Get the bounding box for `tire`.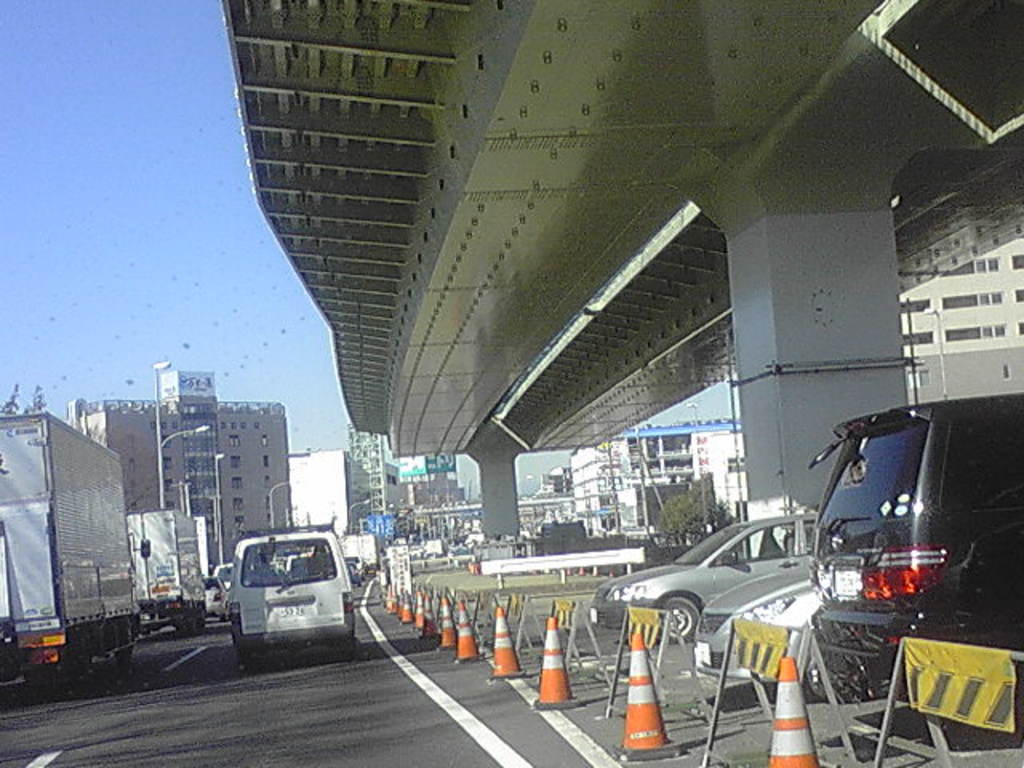
339 608 355 648.
